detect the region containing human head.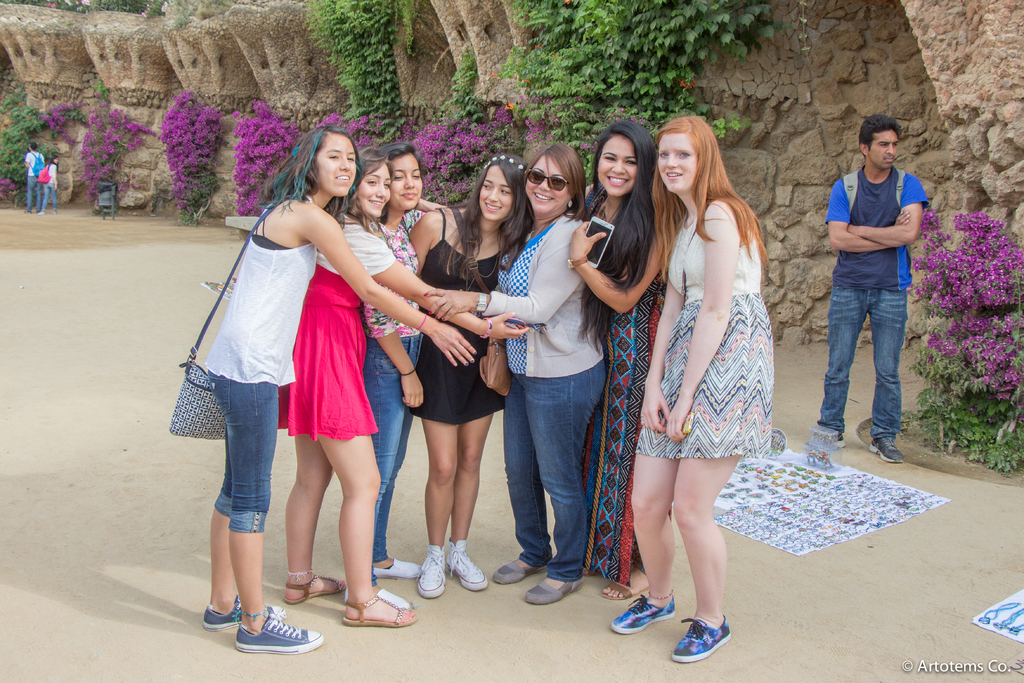
bbox=(29, 140, 39, 152).
